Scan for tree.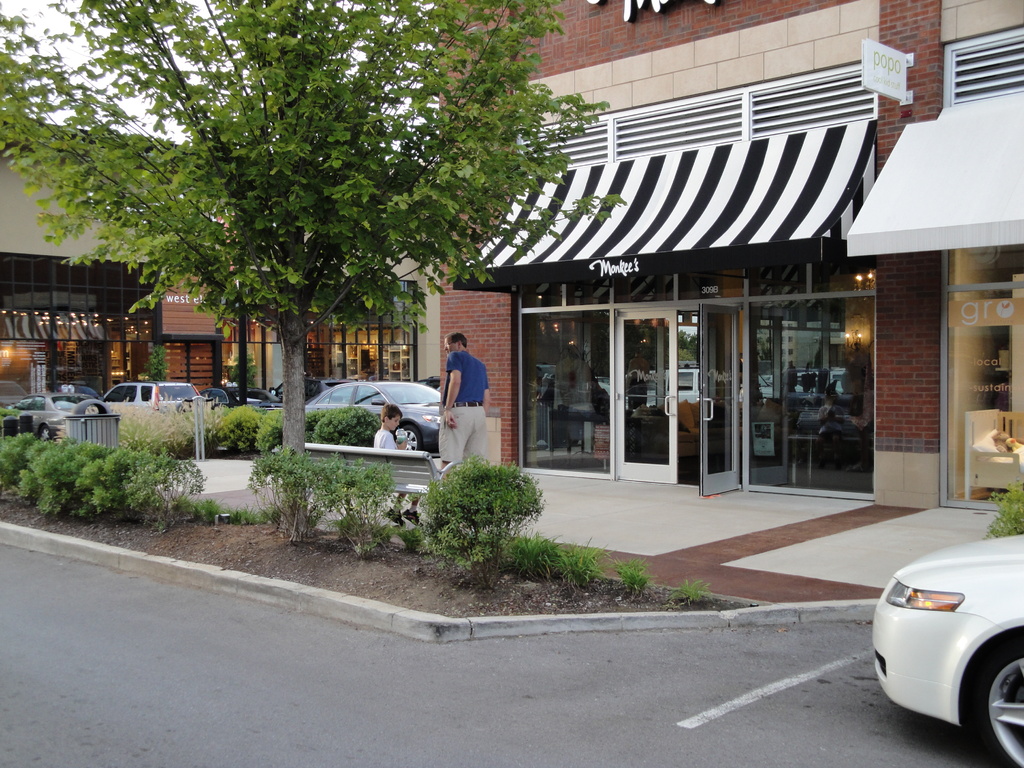
Scan result: 44 0 684 506.
